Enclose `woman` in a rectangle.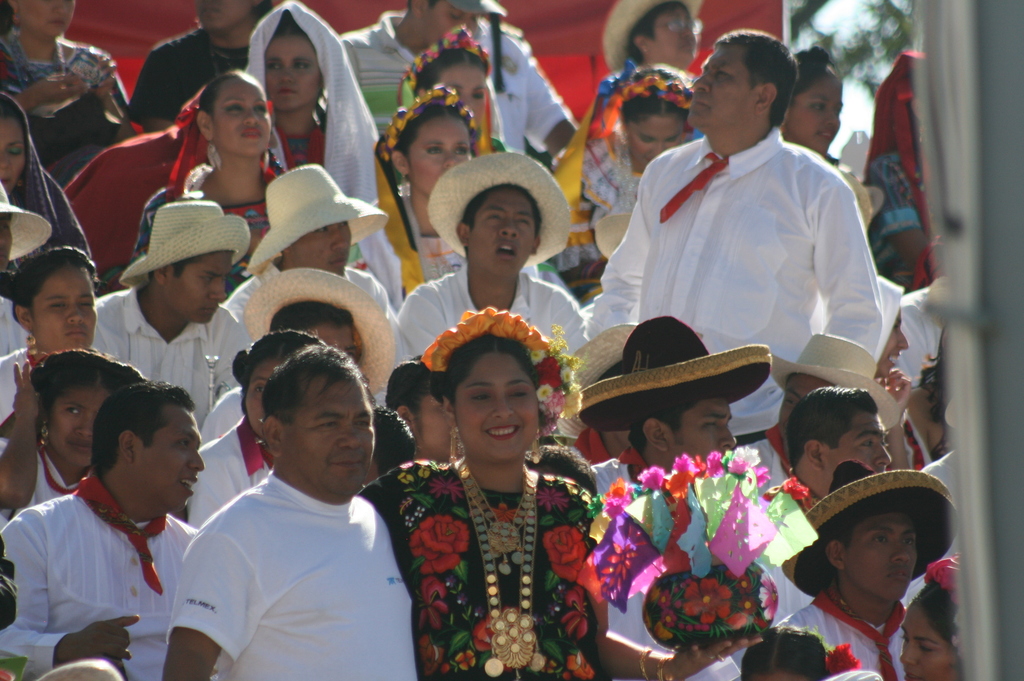
[left=850, top=287, right=916, bottom=465].
